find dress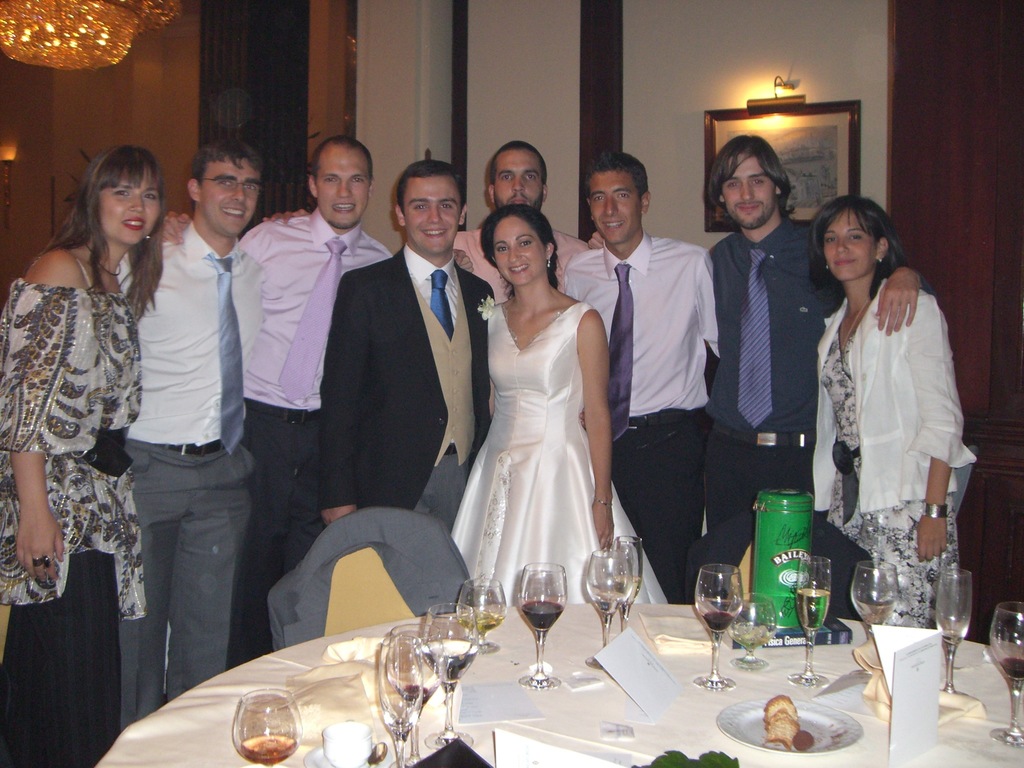
{"x1": 819, "y1": 329, "x2": 959, "y2": 627}
